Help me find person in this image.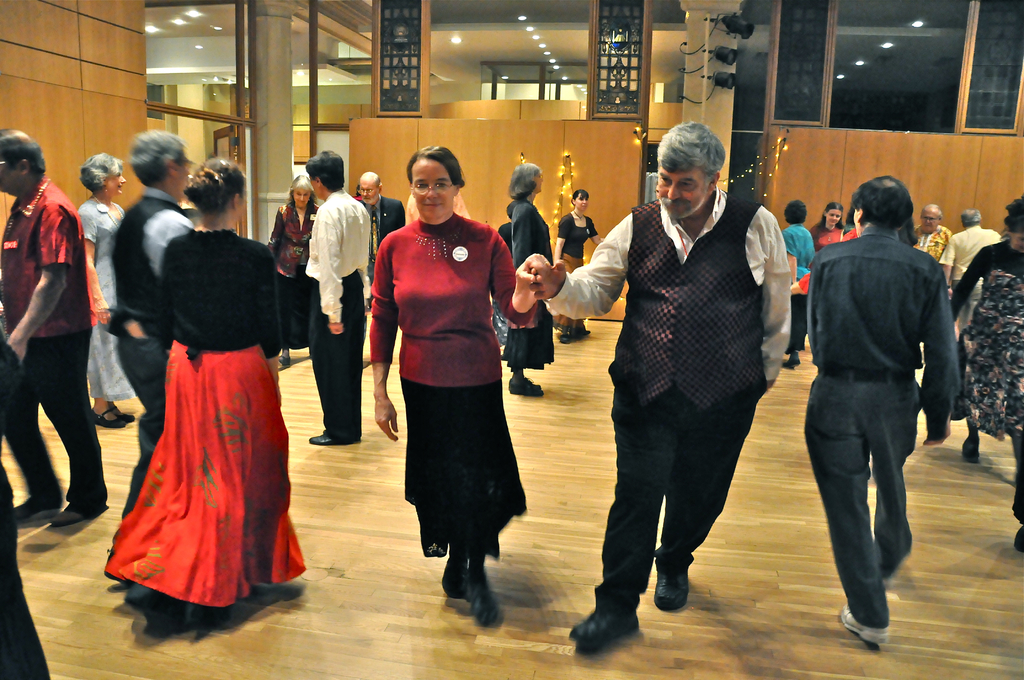
Found it: (555, 186, 606, 341).
